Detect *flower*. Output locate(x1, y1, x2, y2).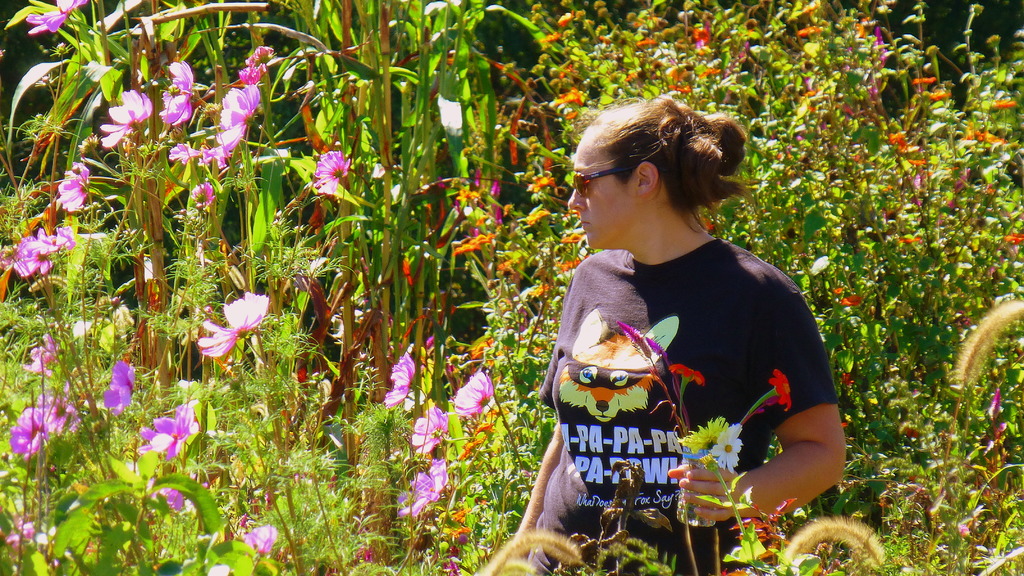
locate(838, 369, 856, 388).
